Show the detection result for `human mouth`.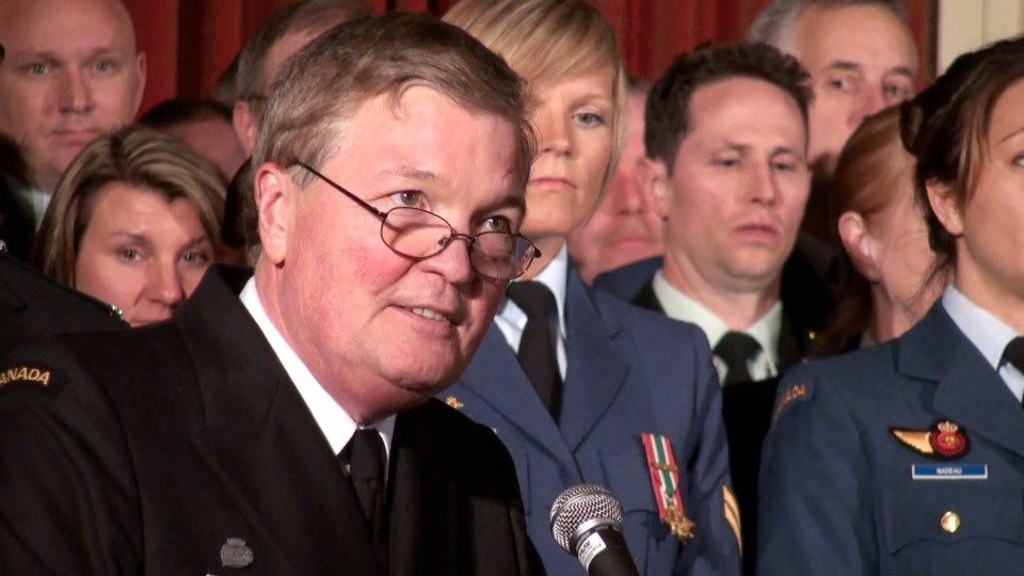
left=528, top=163, right=581, bottom=193.
